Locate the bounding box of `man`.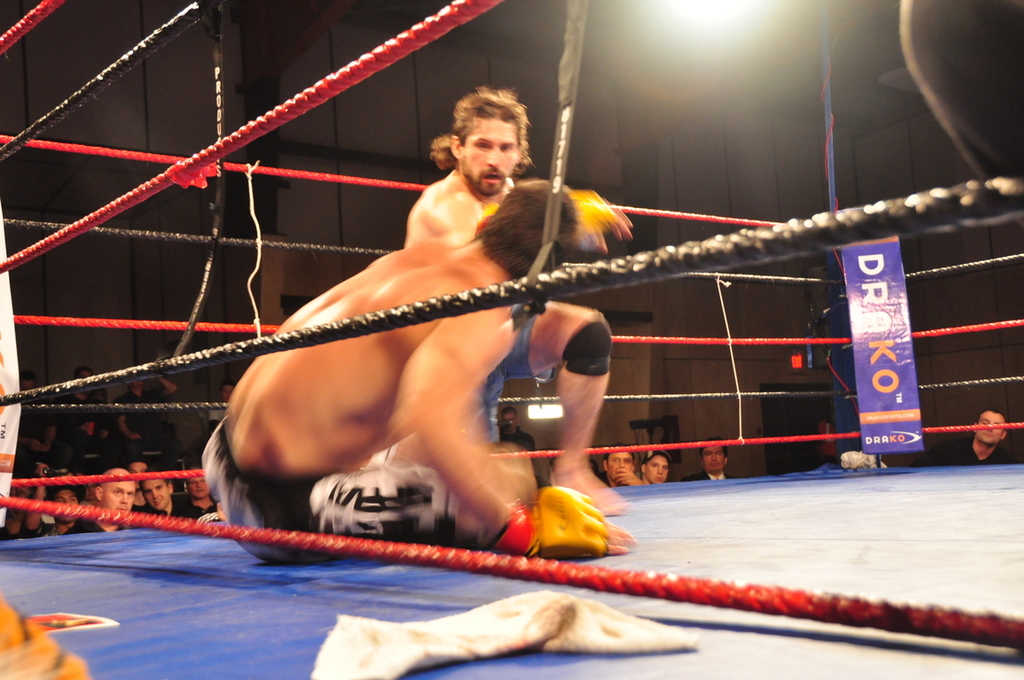
Bounding box: [left=403, top=89, right=634, bottom=514].
